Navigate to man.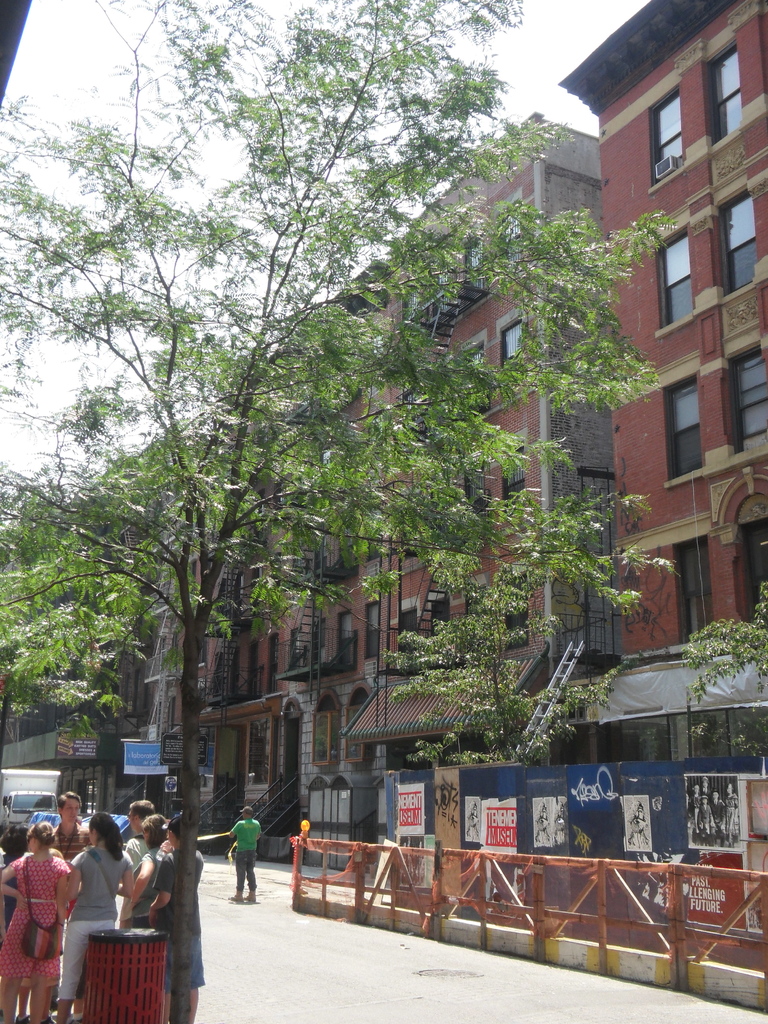
Navigation target: x1=116 y1=797 x2=165 y2=929.
